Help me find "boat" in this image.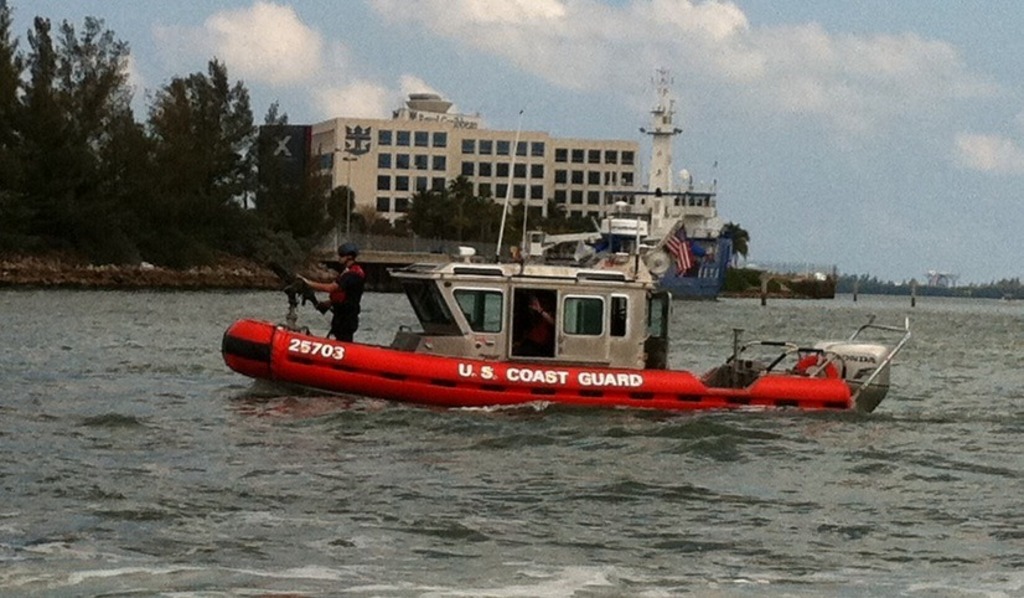
Found it: bbox=[216, 100, 912, 418].
